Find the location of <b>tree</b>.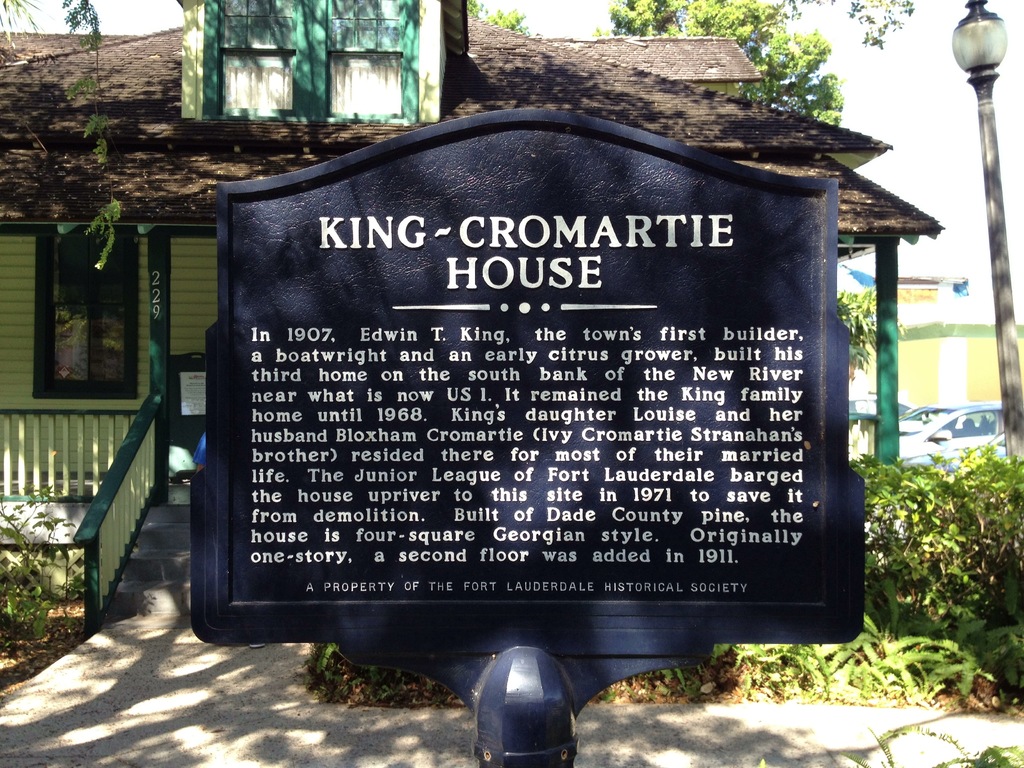
Location: 605 0 841 122.
